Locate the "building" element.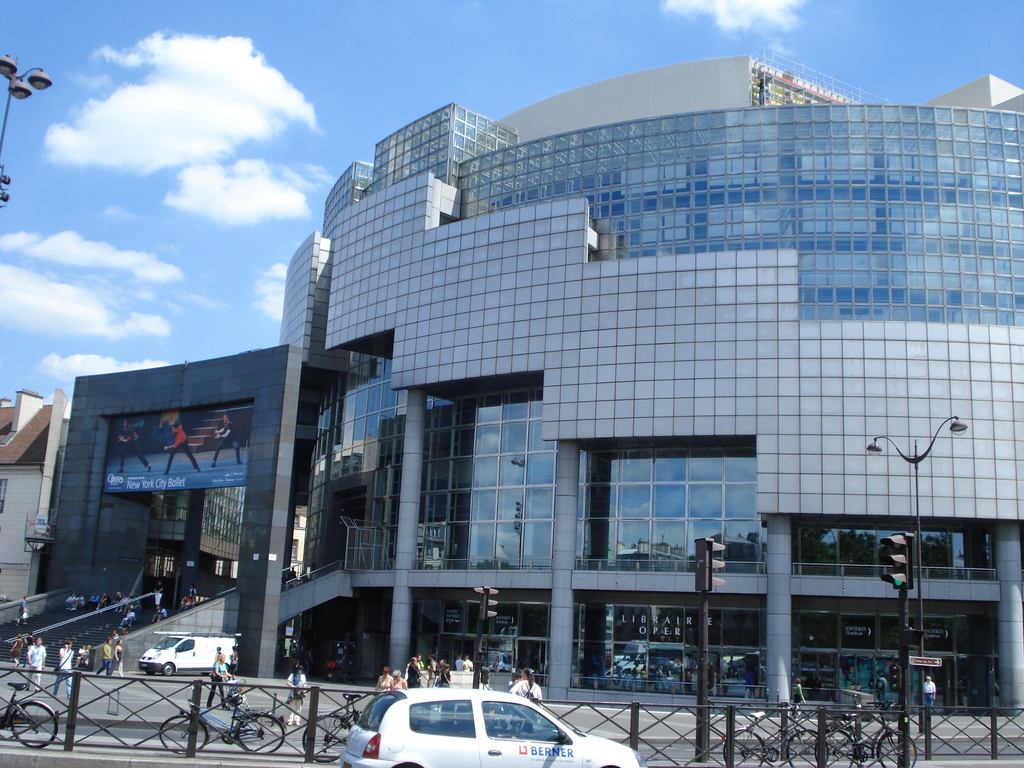
Element bbox: [x1=39, y1=44, x2=1023, y2=716].
